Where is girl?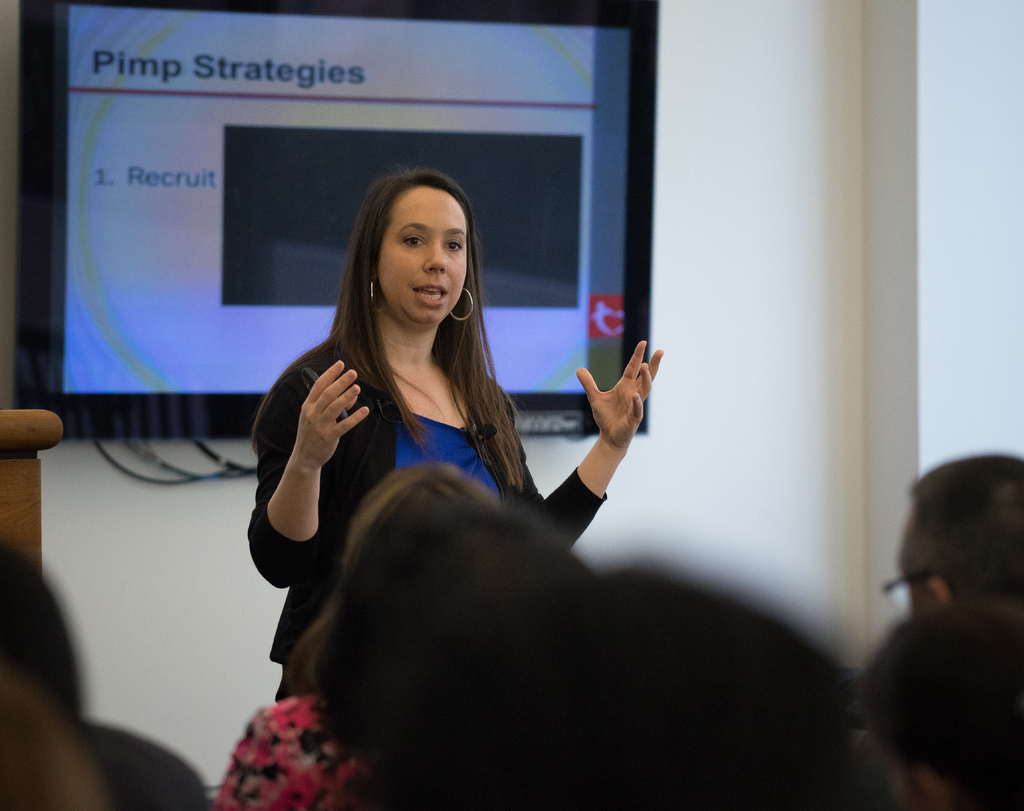
{"x1": 239, "y1": 167, "x2": 668, "y2": 800}.
